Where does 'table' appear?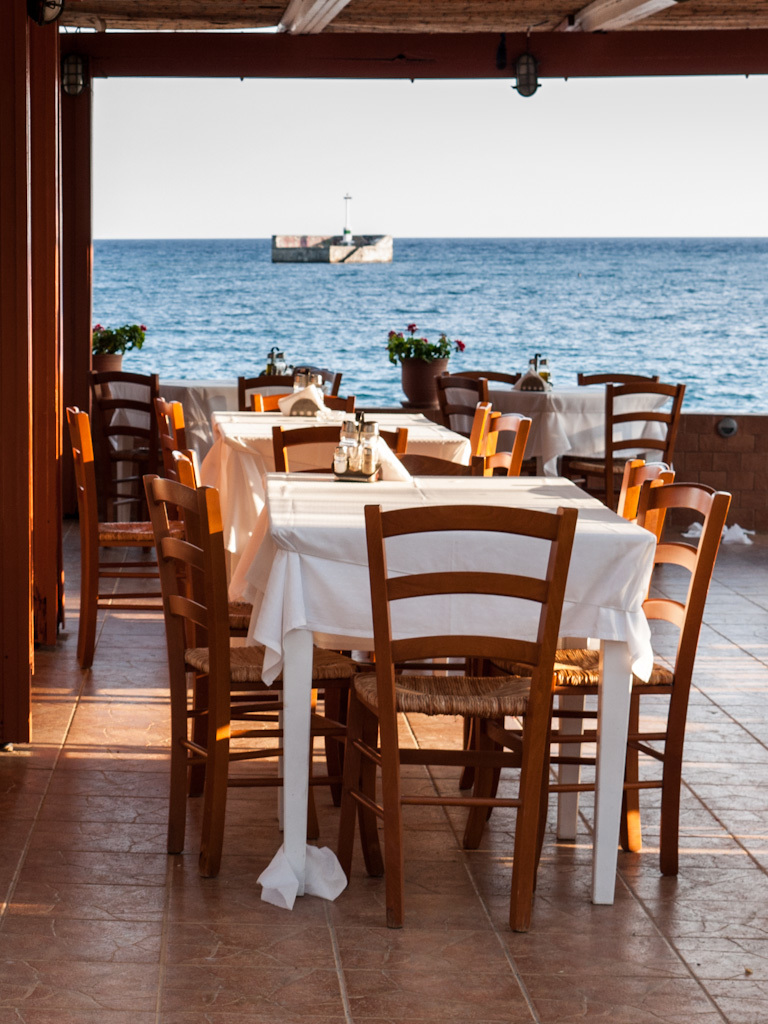
Appears at Rect(211, 465, 635, 898).
